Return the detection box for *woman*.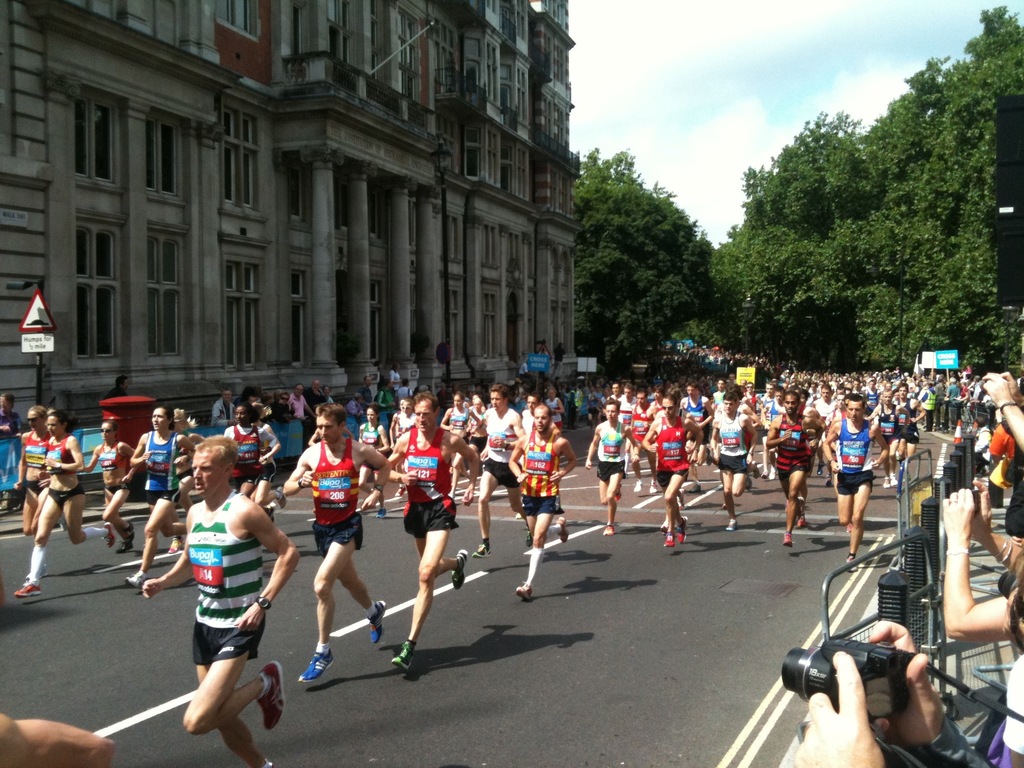
pyautogui.locateOnScreen(351, 400, 395, 526).
